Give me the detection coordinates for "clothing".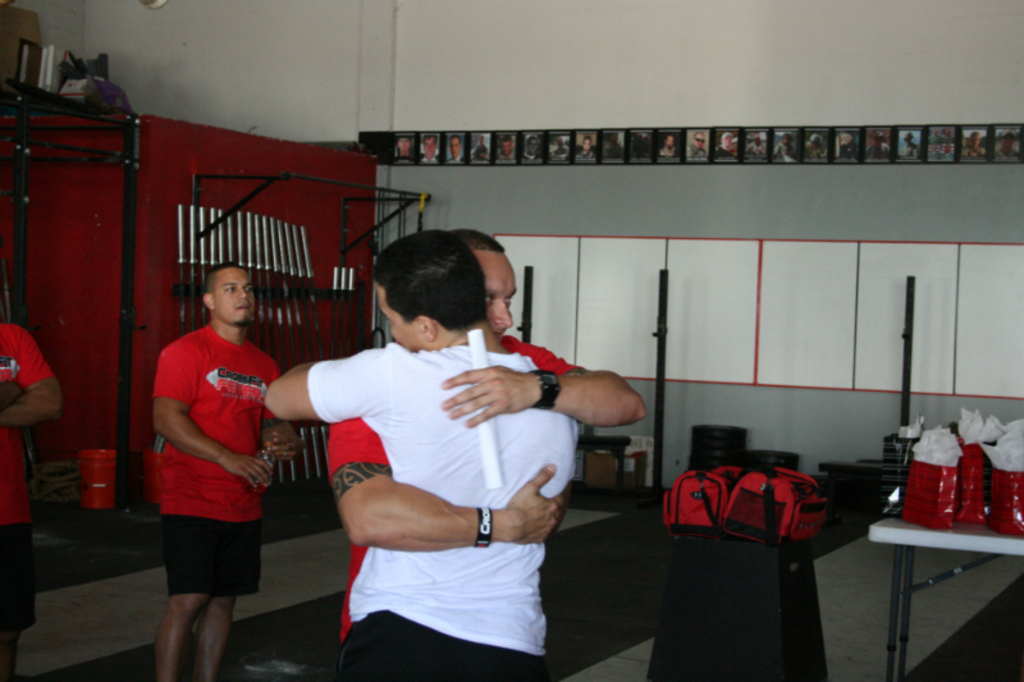
0,324,55,640.
